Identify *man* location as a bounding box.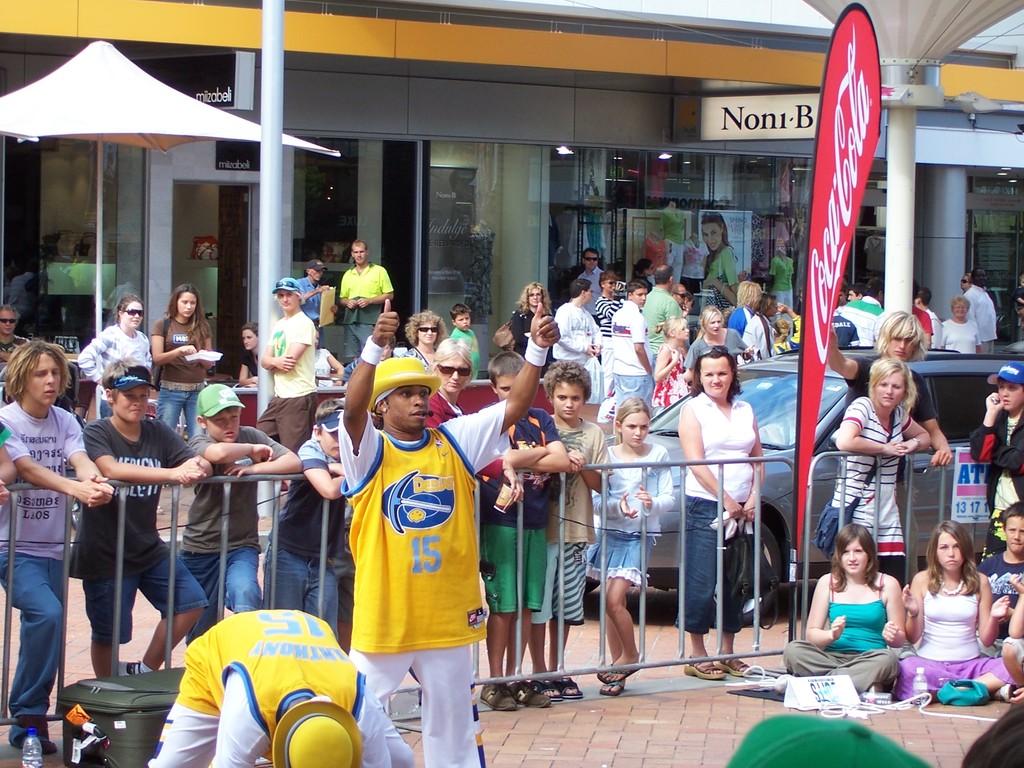
x1=293, y1=259, x2=332, y2=336.
